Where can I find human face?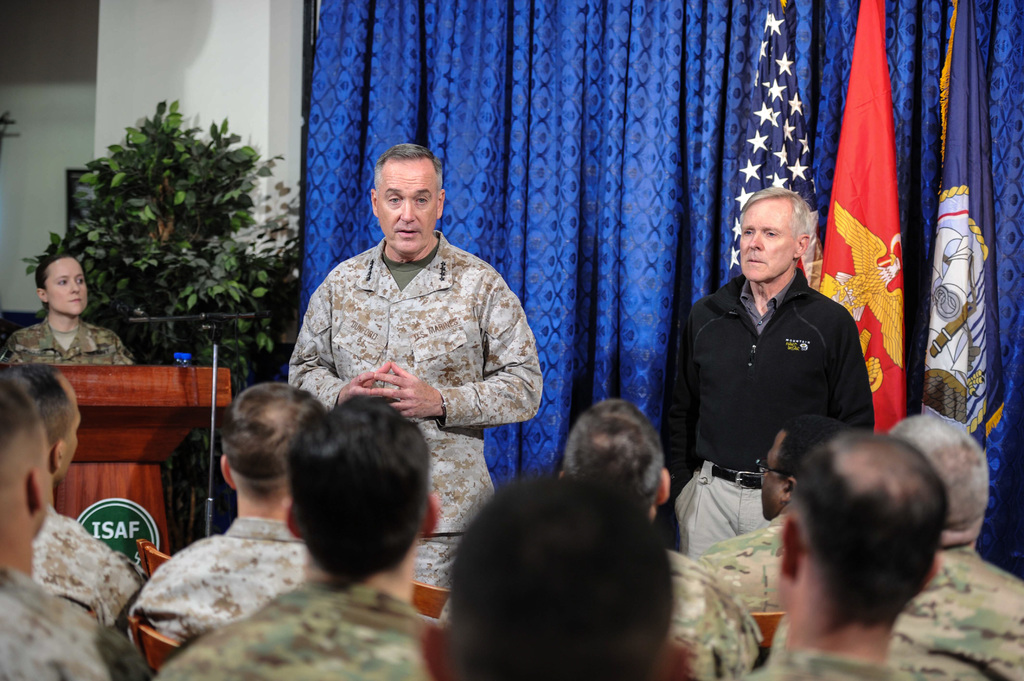
You can find it at BBox(47, 262, 87, 318).
